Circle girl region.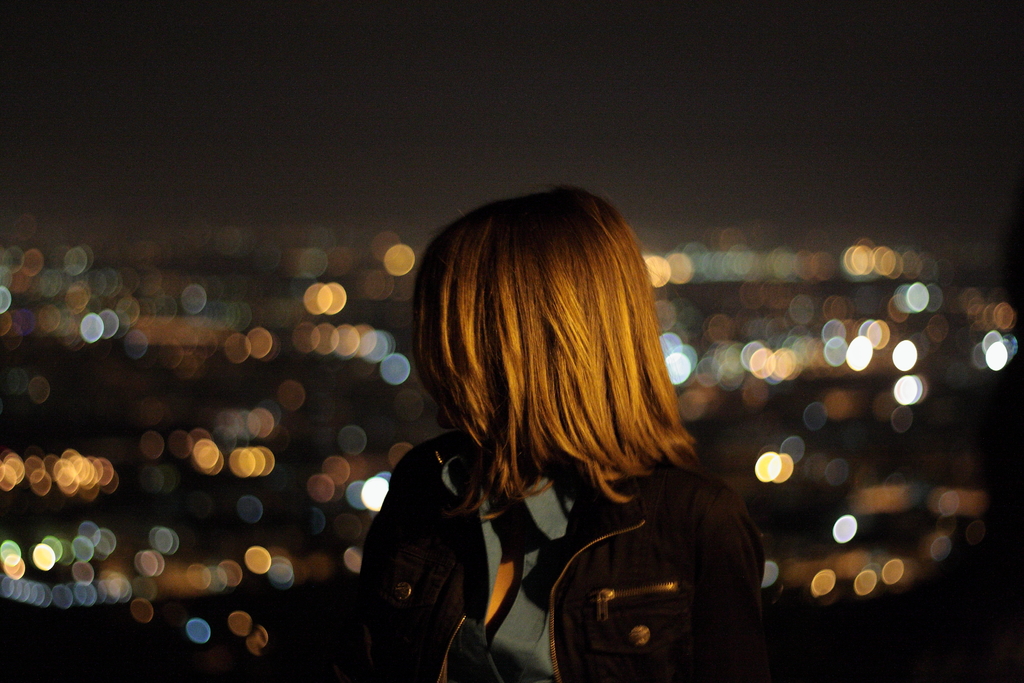
Region: BBox(342, 174, 698, 682).
